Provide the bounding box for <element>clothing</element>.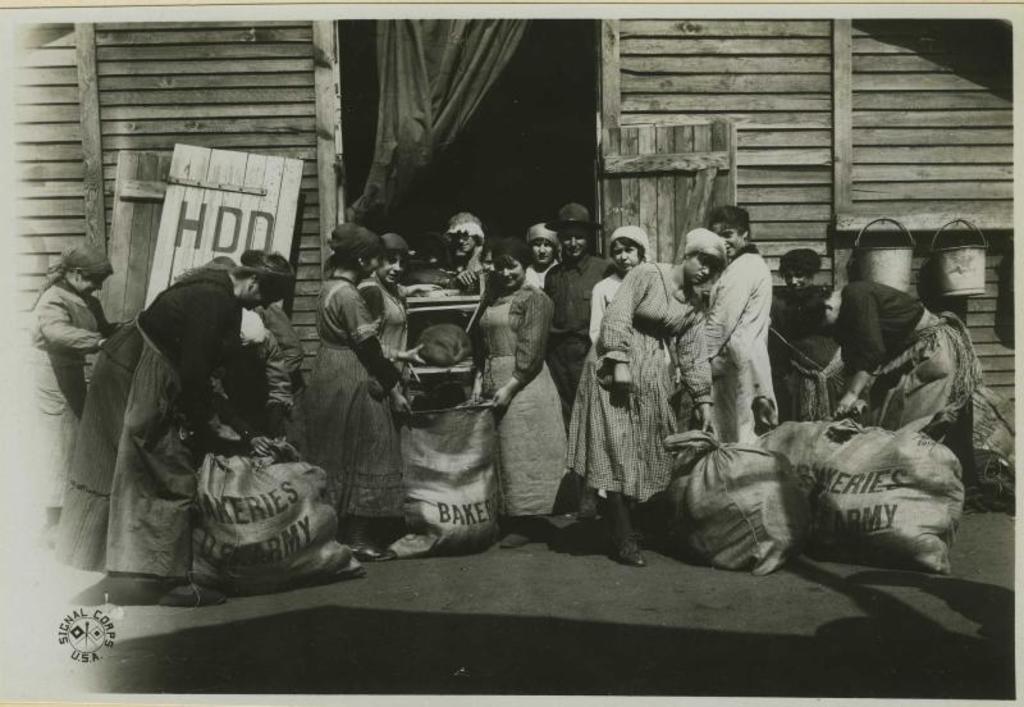
840, 277, 993, 475.
